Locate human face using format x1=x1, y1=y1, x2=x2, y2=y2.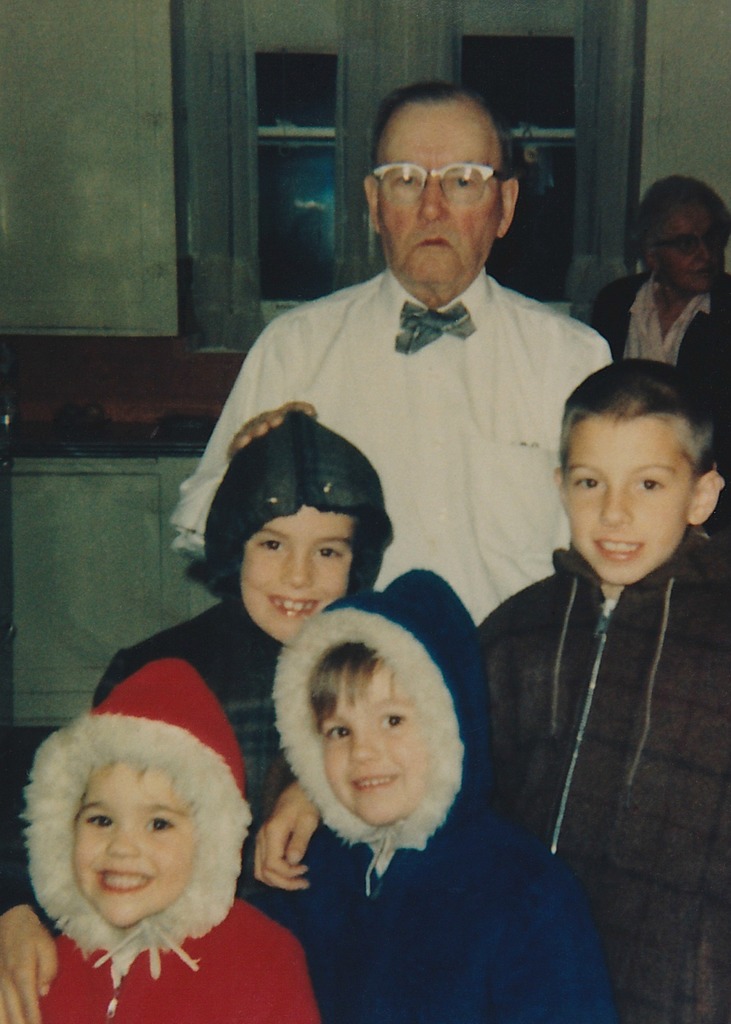
x1=375, y1=102, x2=501, y2=287.
